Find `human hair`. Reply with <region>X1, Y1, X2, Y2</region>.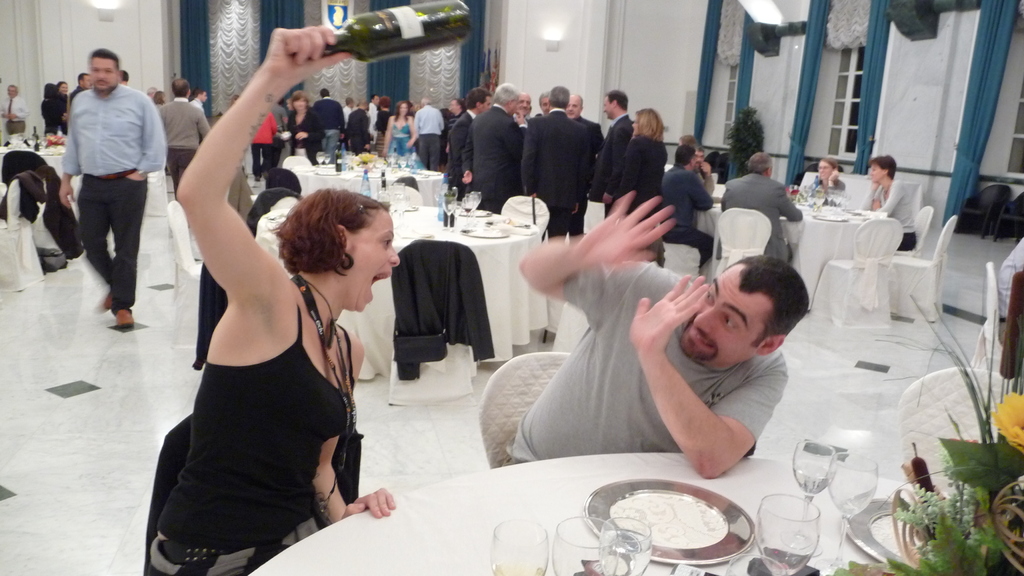
<region>317, 87, 329, 97</region>.
